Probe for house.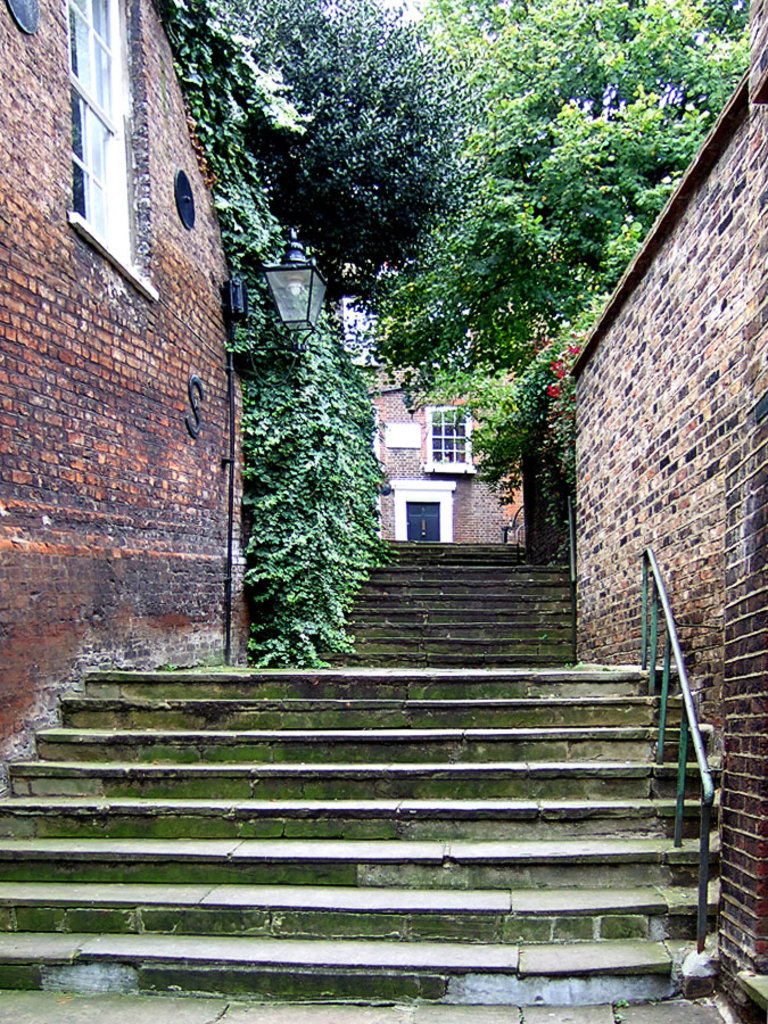
Probe result: crop(340, 276, 390, 358).
